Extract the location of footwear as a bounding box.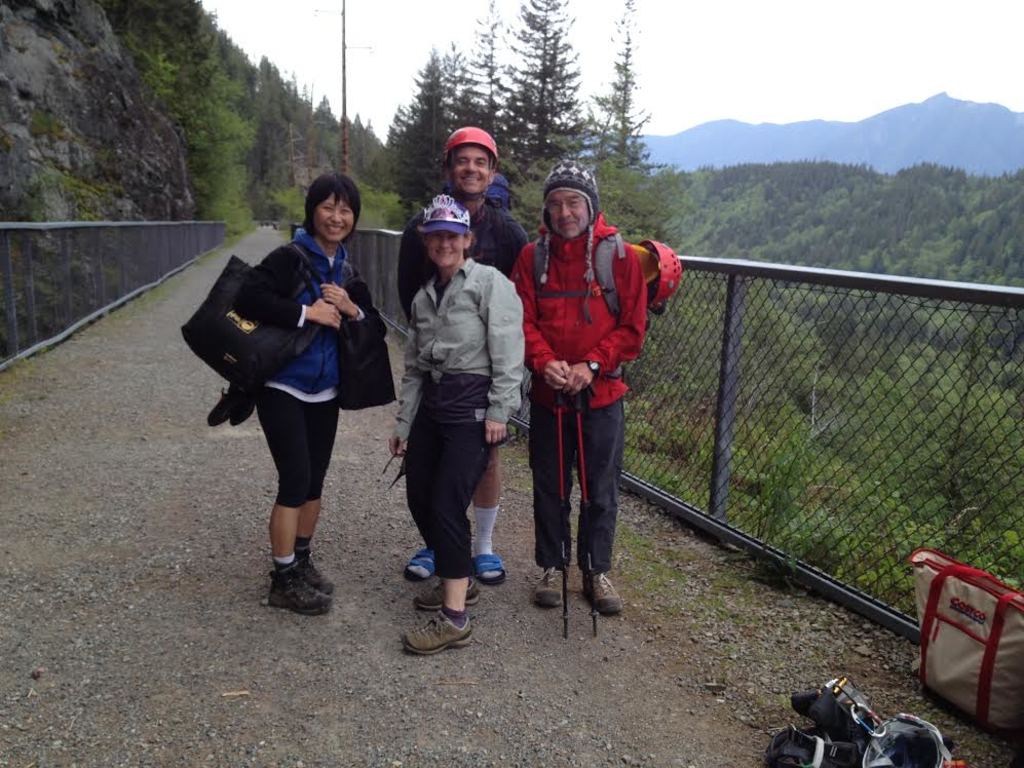
bbox=[420, 575, 480, 612].
